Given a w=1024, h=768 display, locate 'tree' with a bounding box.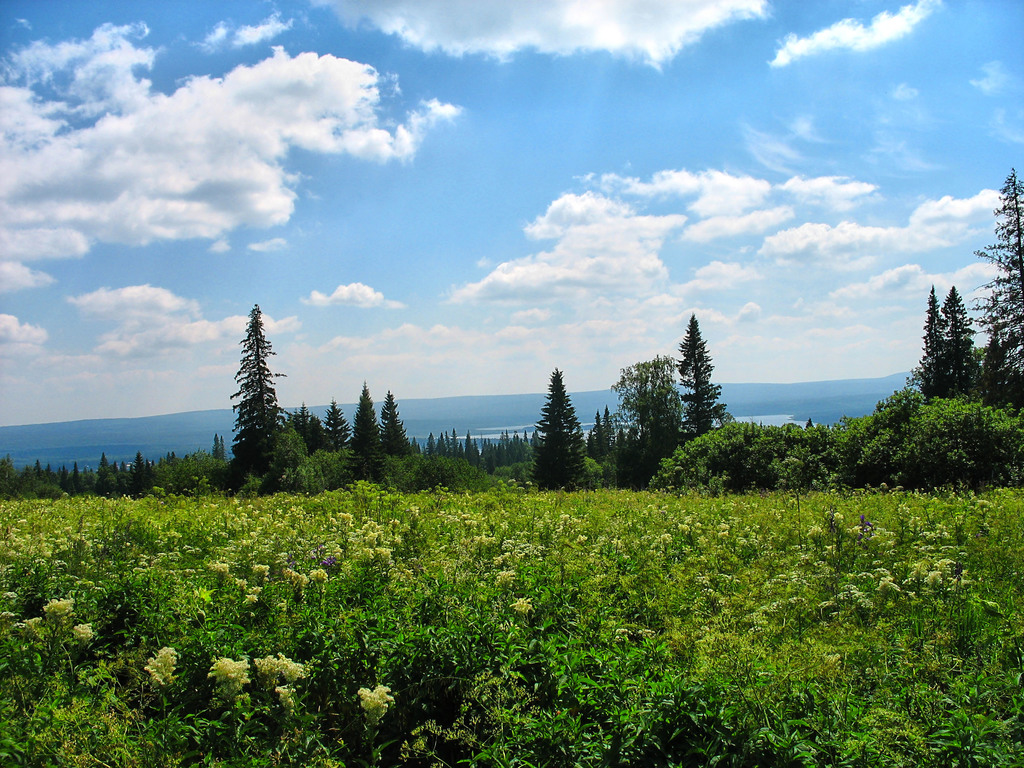
Located: l=964, t=166, r=1023, b=376.
